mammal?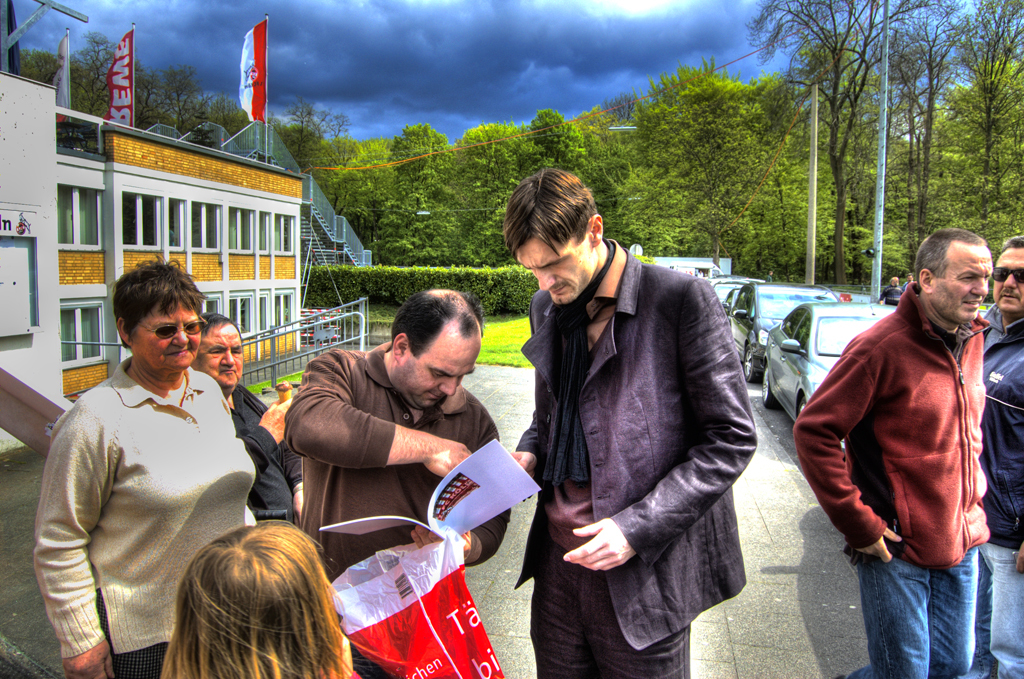
rect(32, 252, 257, 678)
